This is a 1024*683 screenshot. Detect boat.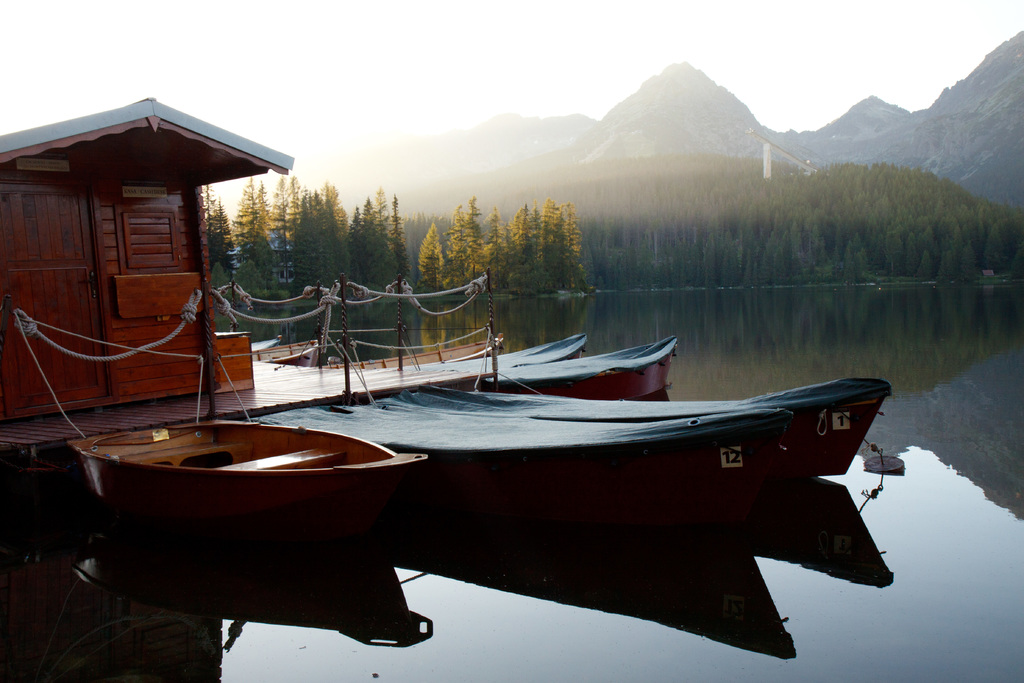
bbox=(388, 378, 890, 491).
